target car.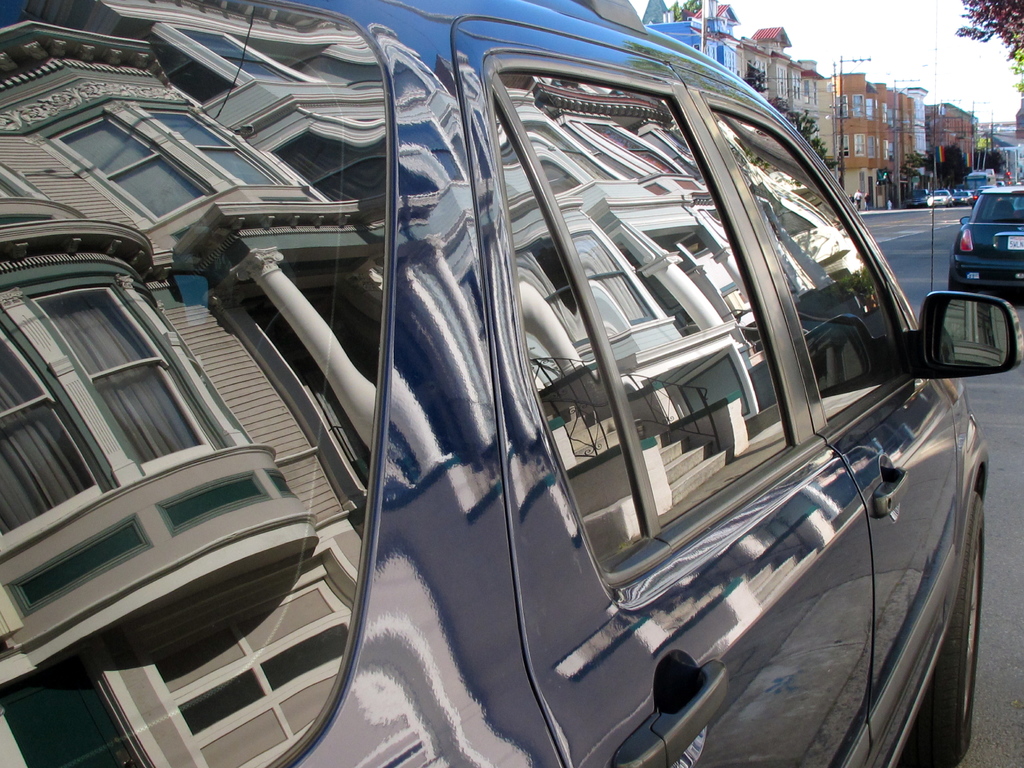
Target region: 946,184,1023,293.
